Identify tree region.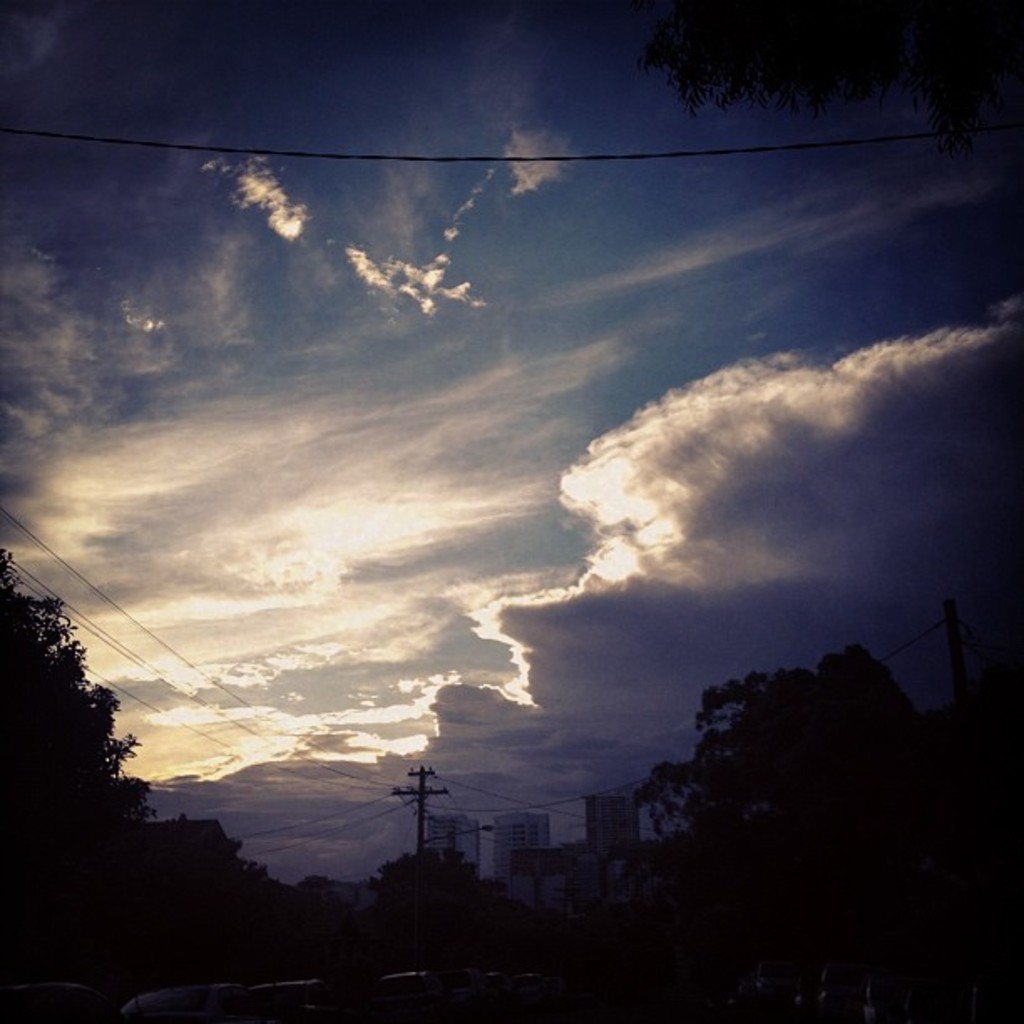
Region: detection(629, 761, 694, 842).
